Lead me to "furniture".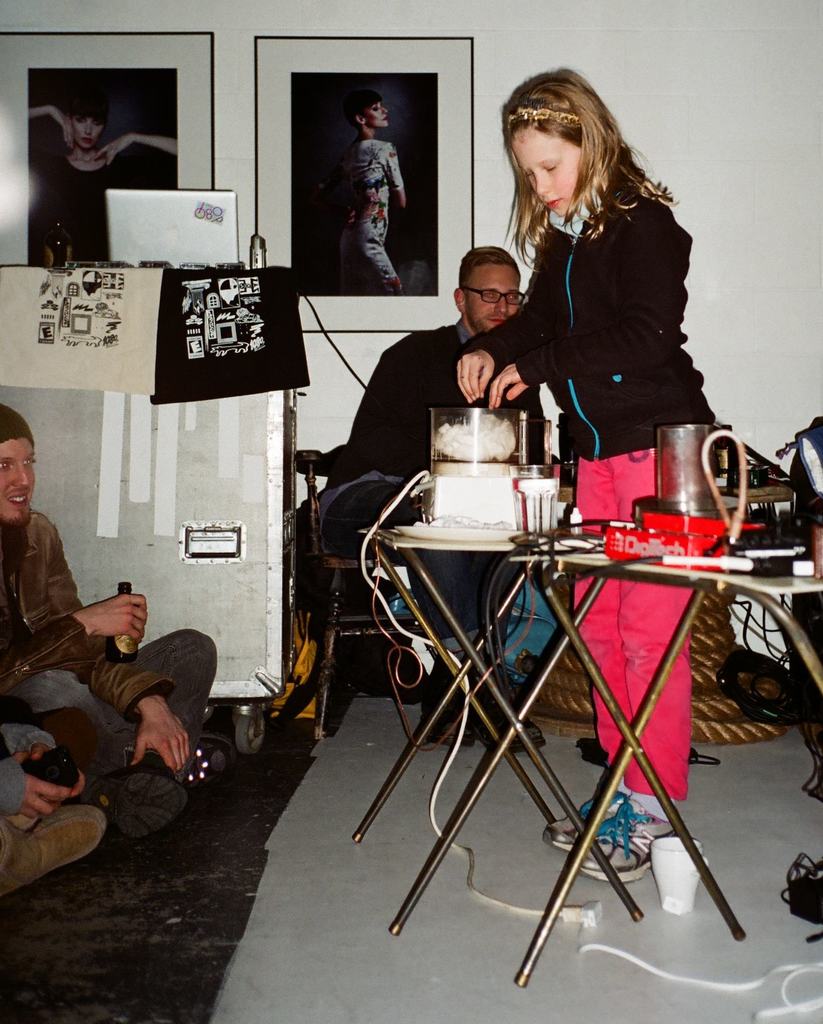
Lead to 775:413:822:799.
